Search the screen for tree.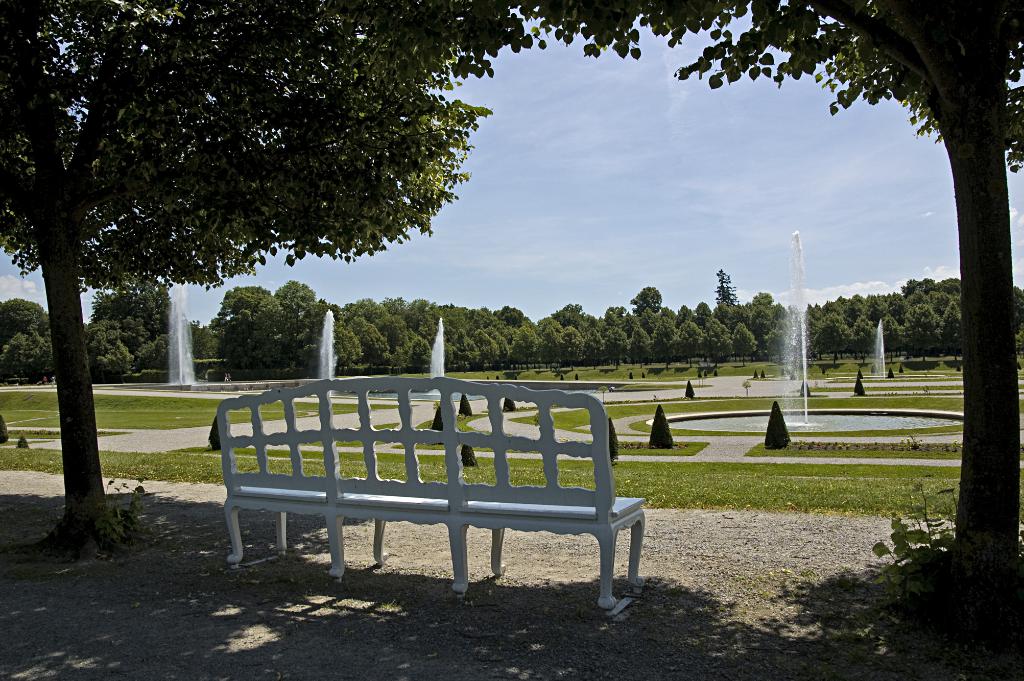
Found at <box>607,303,628,325</box>.
